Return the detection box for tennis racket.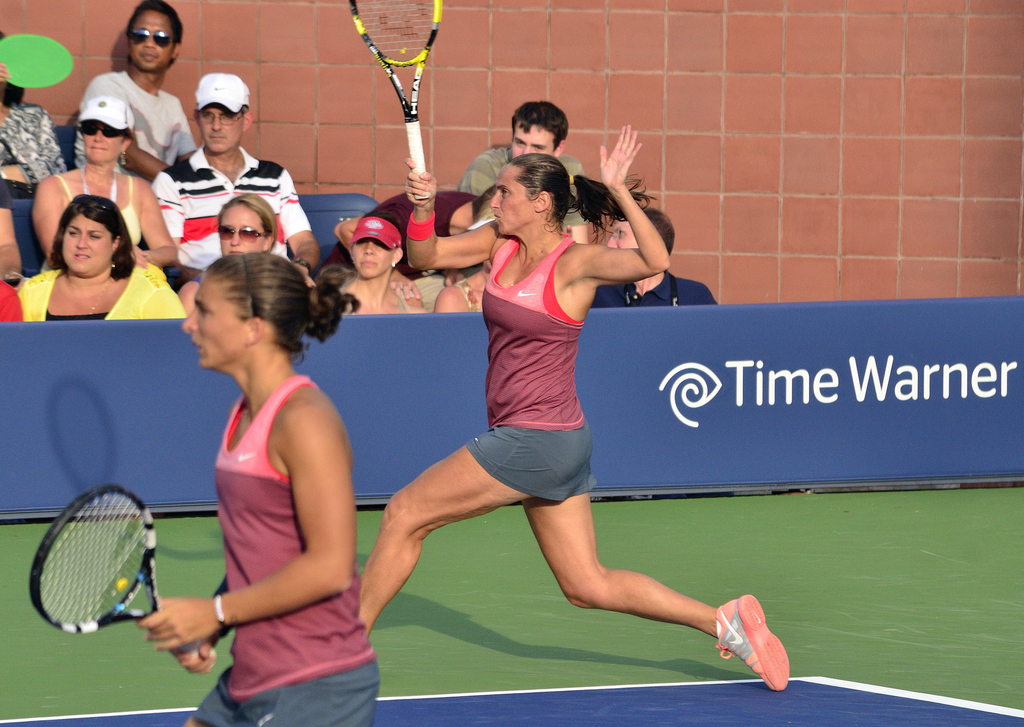
l=26, t=484, r=218, b=669.
